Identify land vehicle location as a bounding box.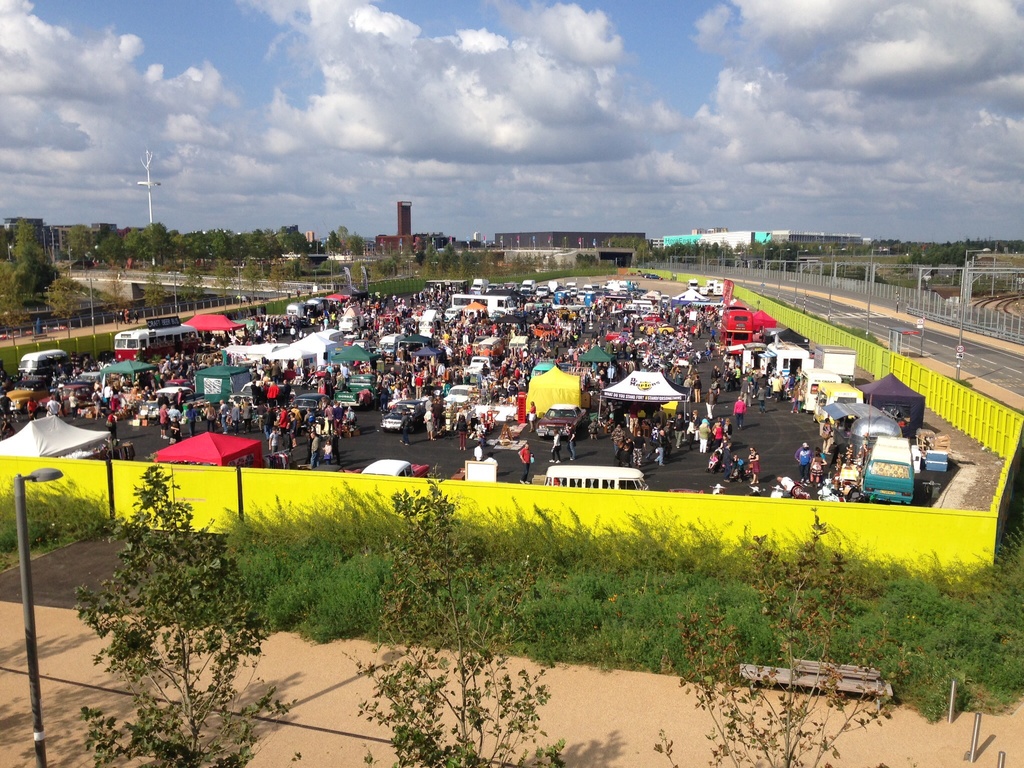
bbox(5, 384, 58, 412).
